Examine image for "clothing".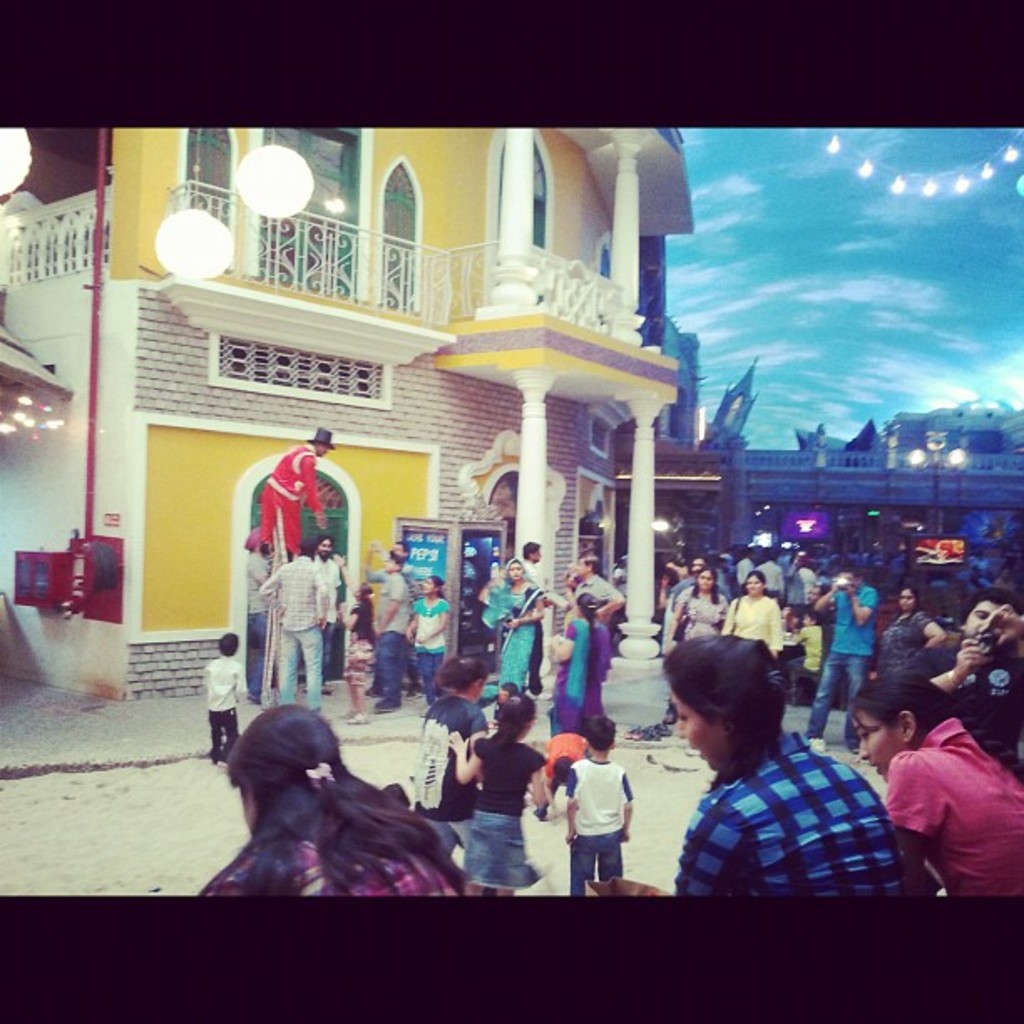
Examination result: (206,646,234,756).
